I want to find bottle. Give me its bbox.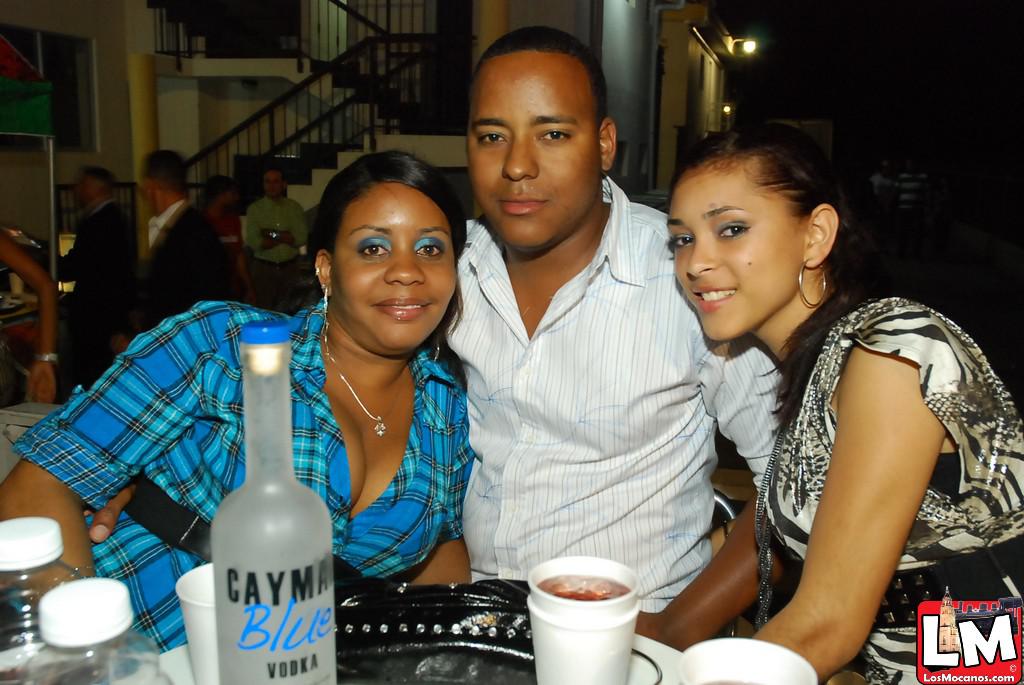
206 329 340 684.
